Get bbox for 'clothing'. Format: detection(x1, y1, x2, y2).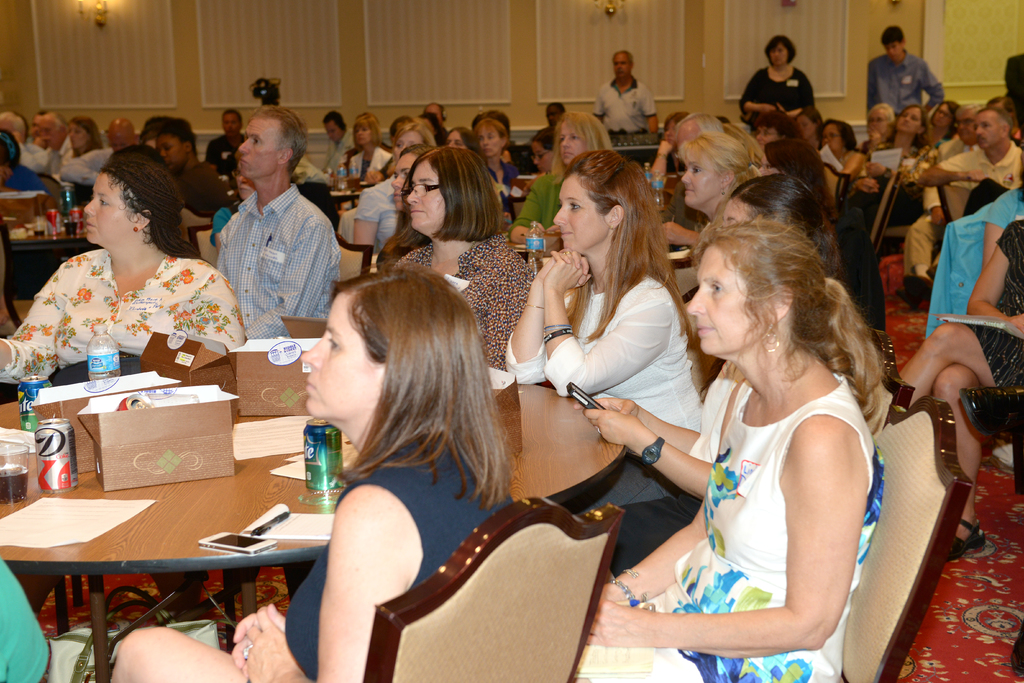
detection(803, 47, 903, 172).
